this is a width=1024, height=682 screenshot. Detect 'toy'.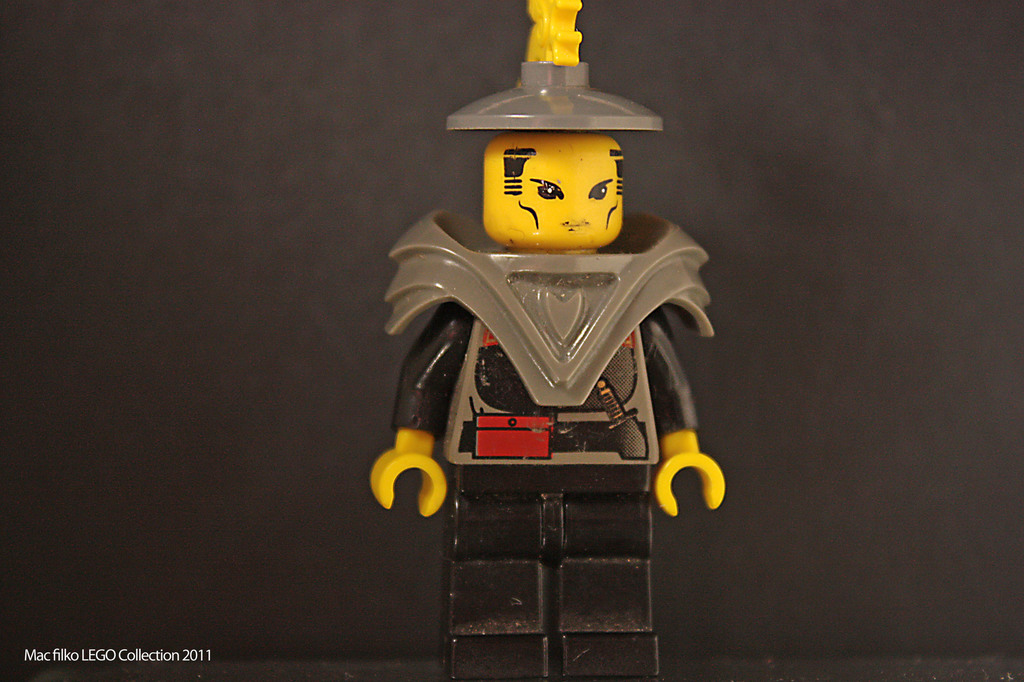
(x1=343, y1=0, x2=765, y2=681).
